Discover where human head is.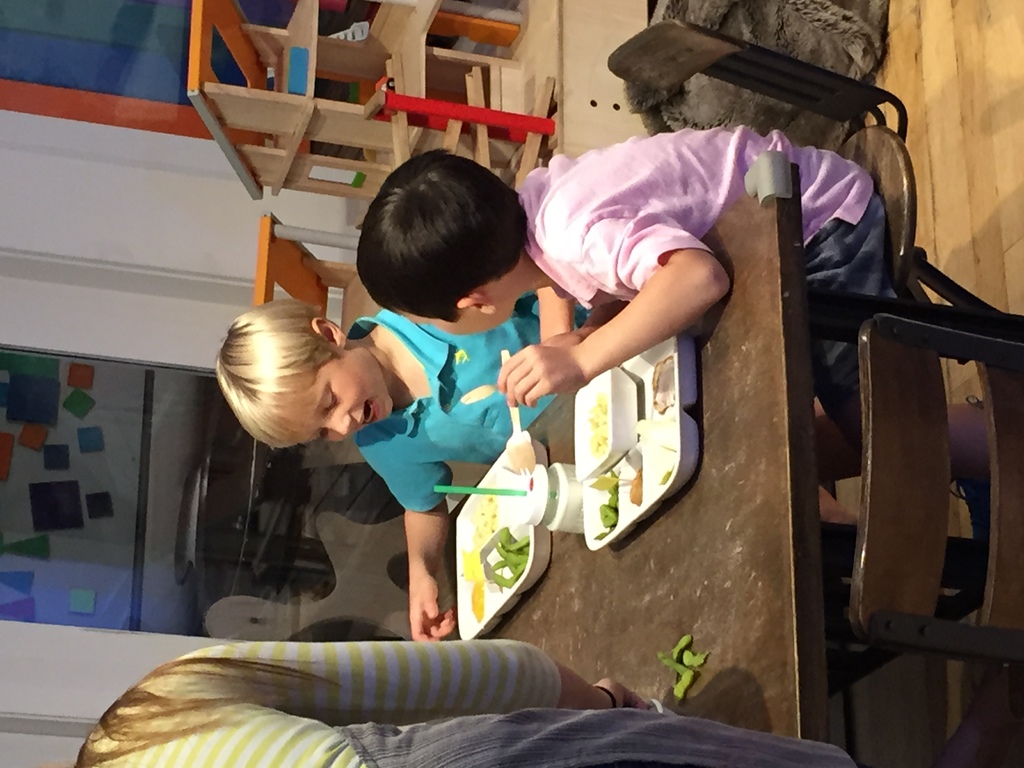
Discovered at x1=357, y1=148, x2=525, y2=339.
